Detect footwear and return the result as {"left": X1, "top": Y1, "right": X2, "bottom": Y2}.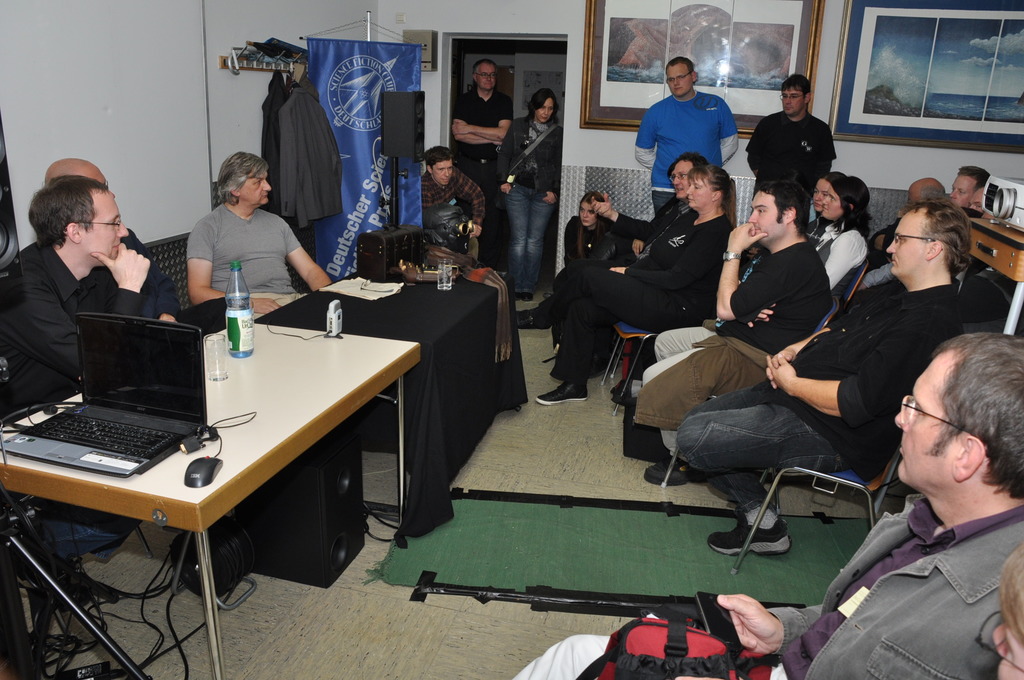
{"left": 643, "top": 455, "right": 712, "bottom": 487}.
